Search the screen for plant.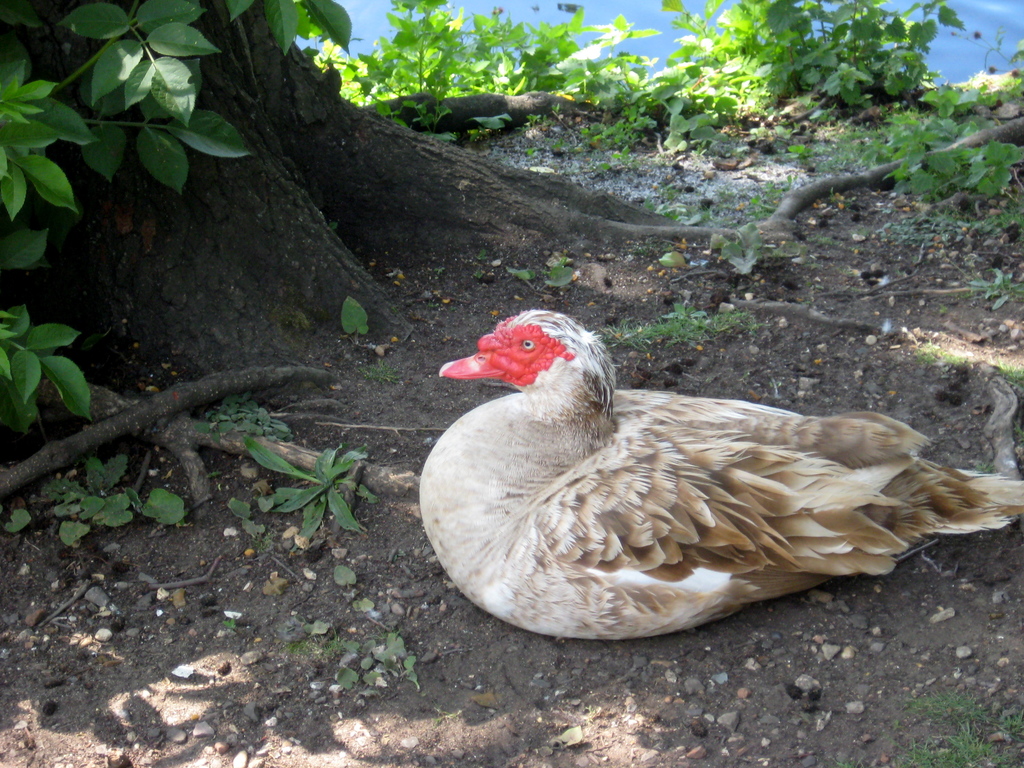
Found at BBox(604, 0, 690, 167).
